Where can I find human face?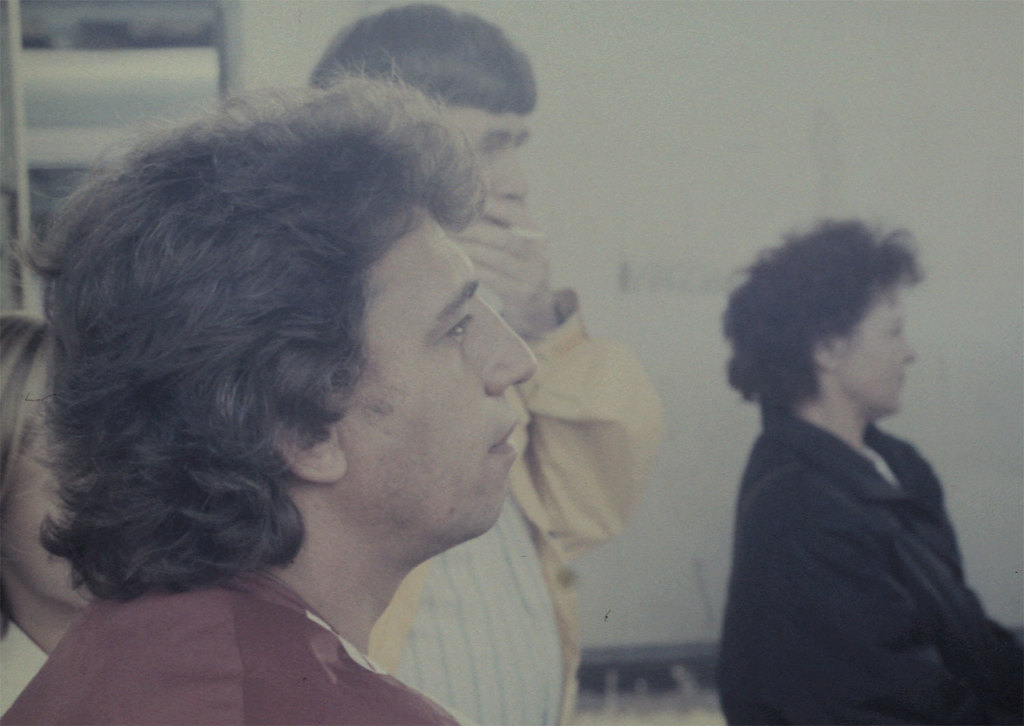
You can find it at pyautogui.locateOnScreen(830, 287, 921, 434).
